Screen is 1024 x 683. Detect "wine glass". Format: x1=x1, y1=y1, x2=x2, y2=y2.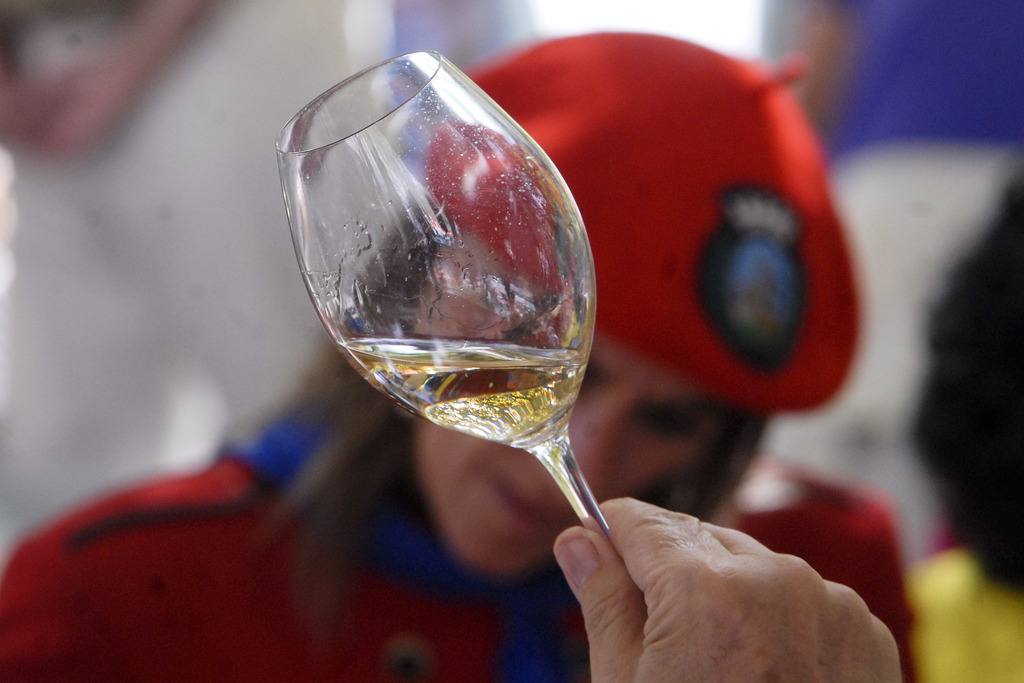
x1=270, y1=48, x2=611, y2=535.
